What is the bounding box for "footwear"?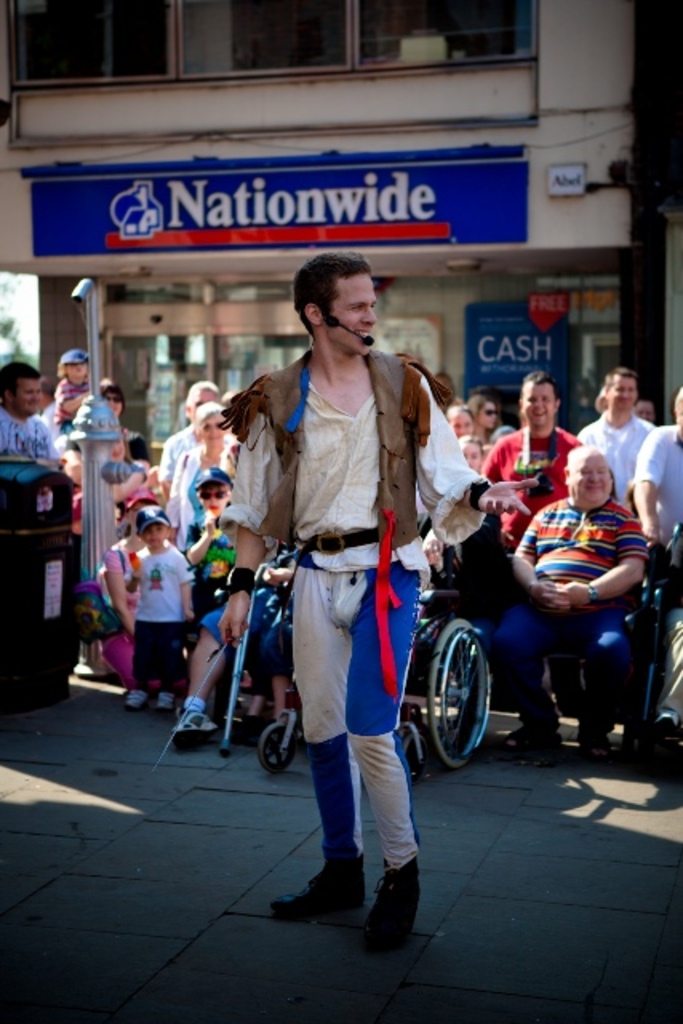
locate(262, 851, 365, 930).
